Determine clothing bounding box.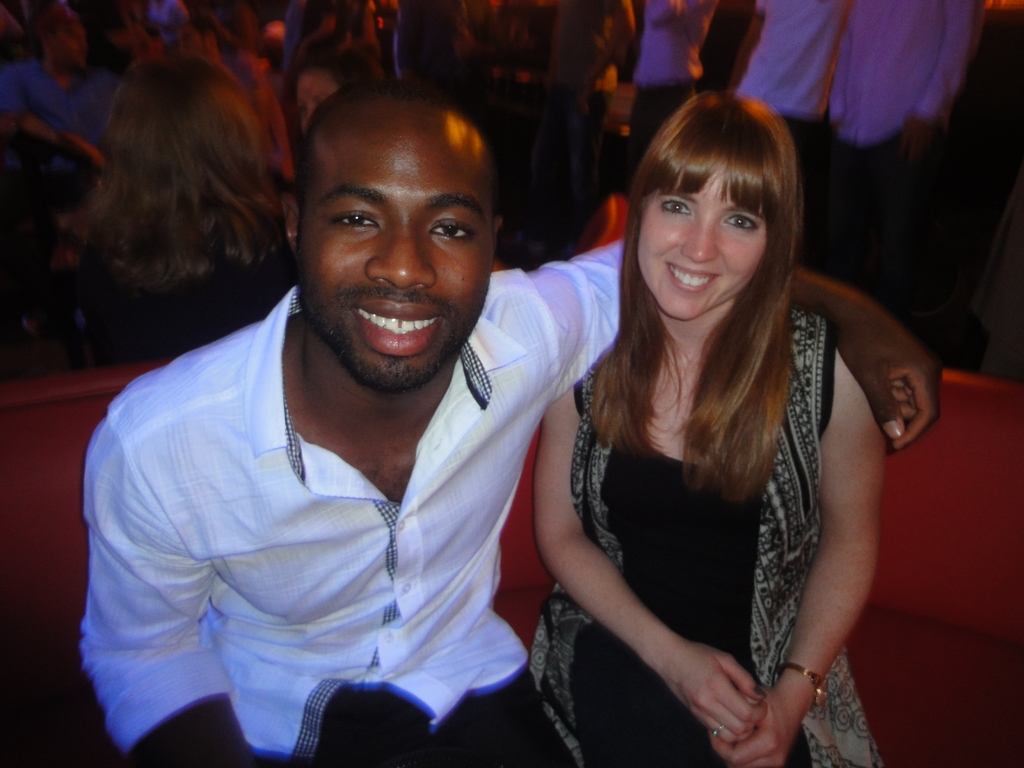
Determined: [left=83, top=240, right=623, bottom=767].
